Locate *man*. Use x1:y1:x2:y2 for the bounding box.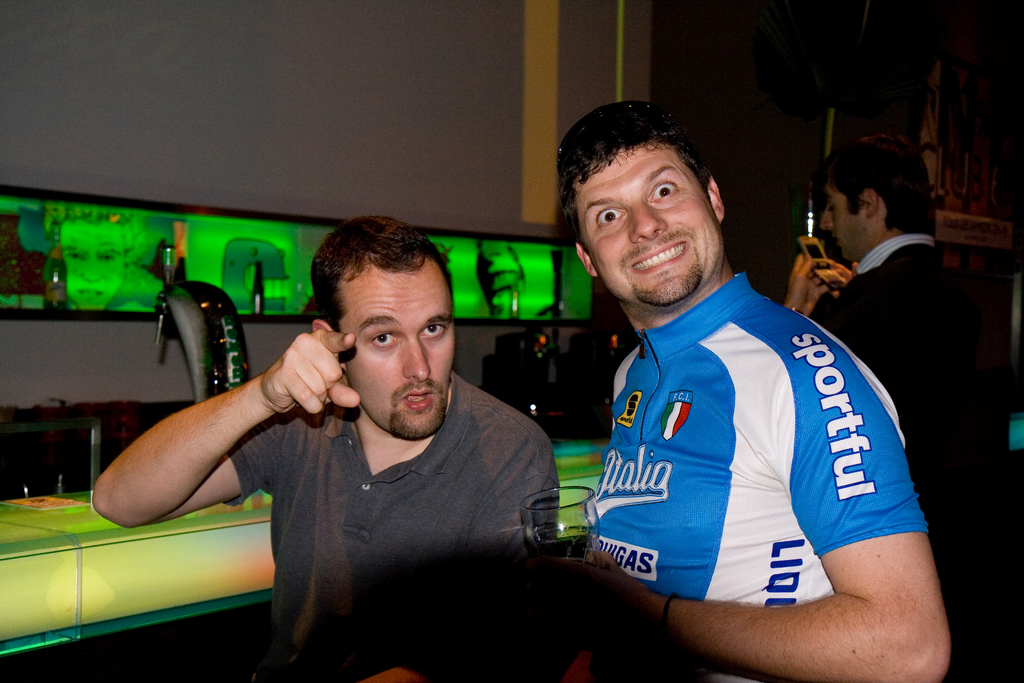
92:220:563:682.
